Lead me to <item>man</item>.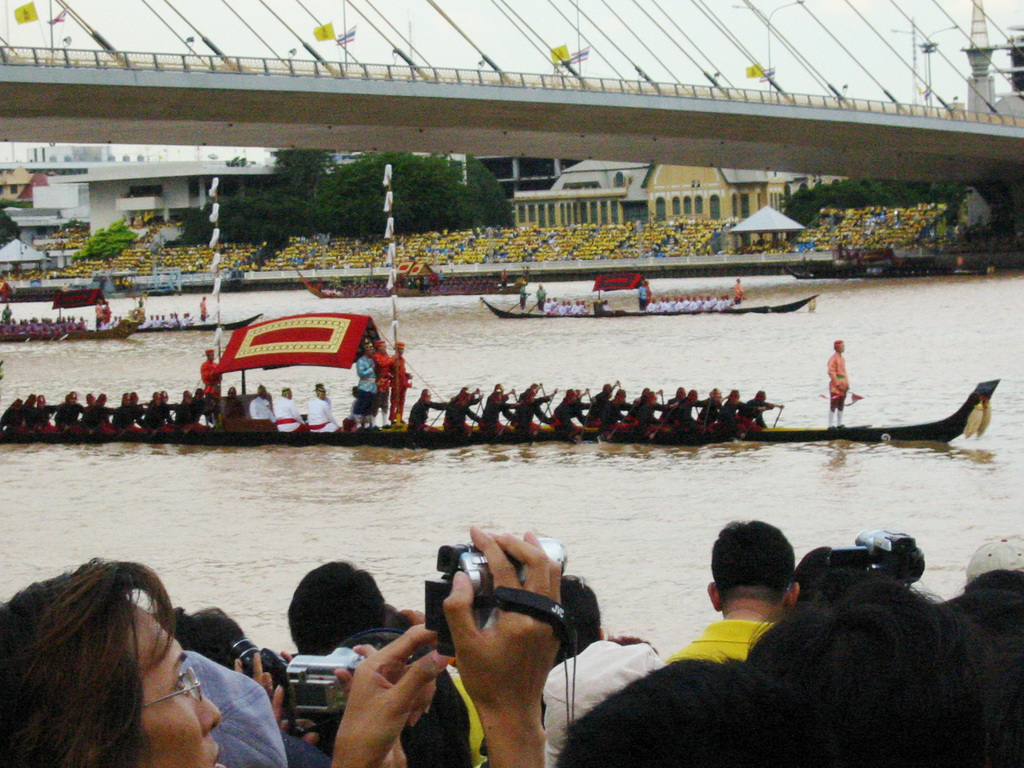
Lead to crop(666, 511, 801, 664).
